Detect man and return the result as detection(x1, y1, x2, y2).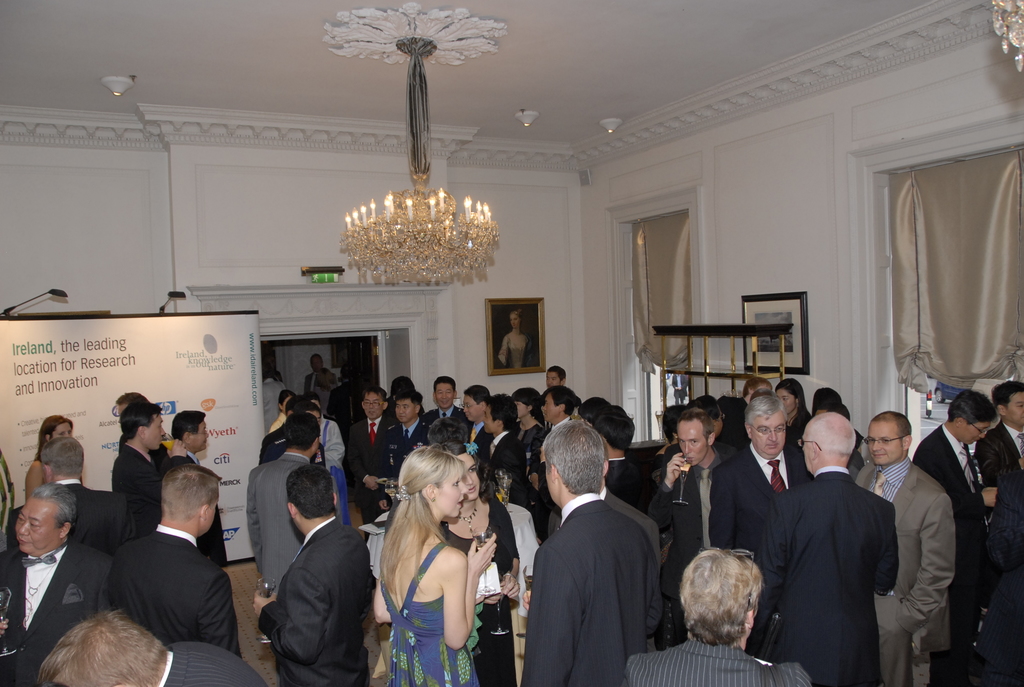
detection(758, 416, 899, 686).
